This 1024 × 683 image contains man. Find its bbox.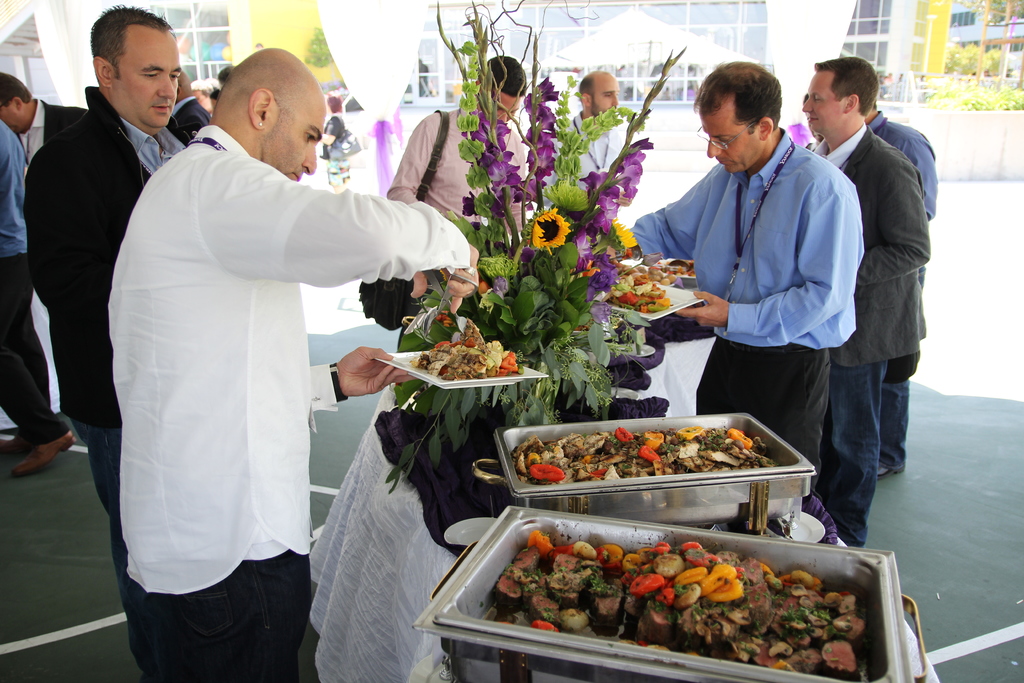
bbox(0, 117, 76, 476).
